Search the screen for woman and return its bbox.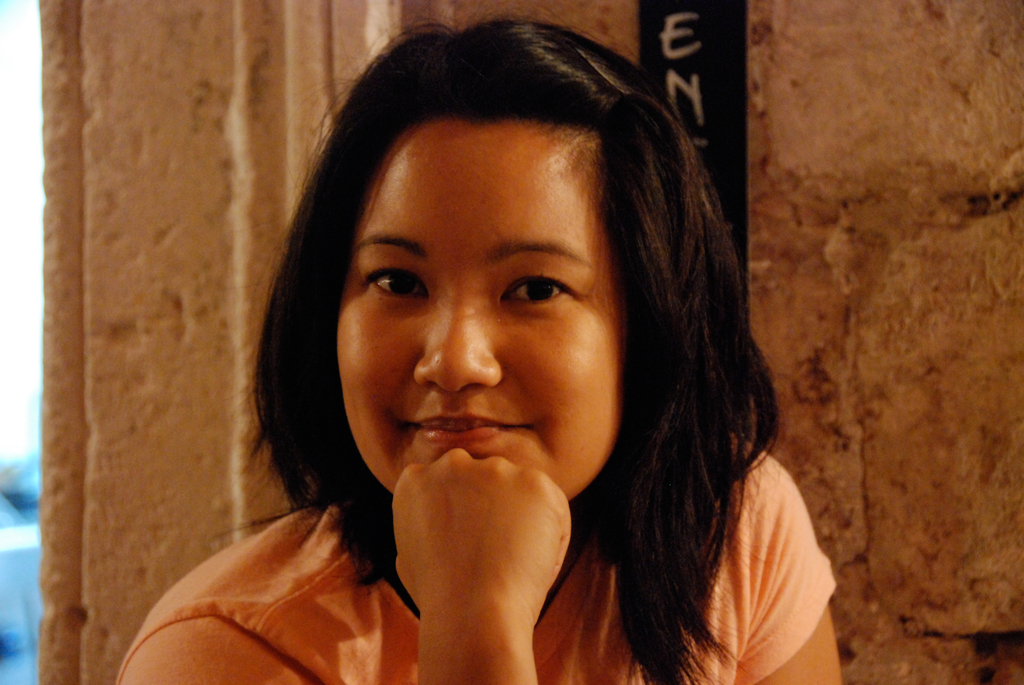
Found: x1=143, y1=52, x2=842, y2=676.
